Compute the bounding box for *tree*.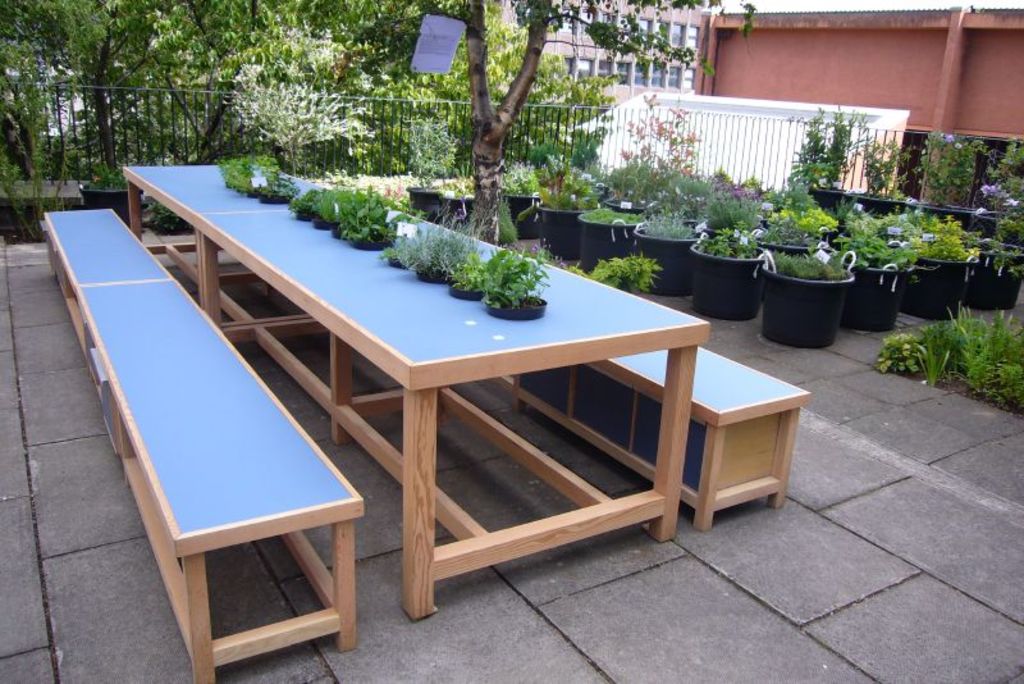
0,0,182,168.
